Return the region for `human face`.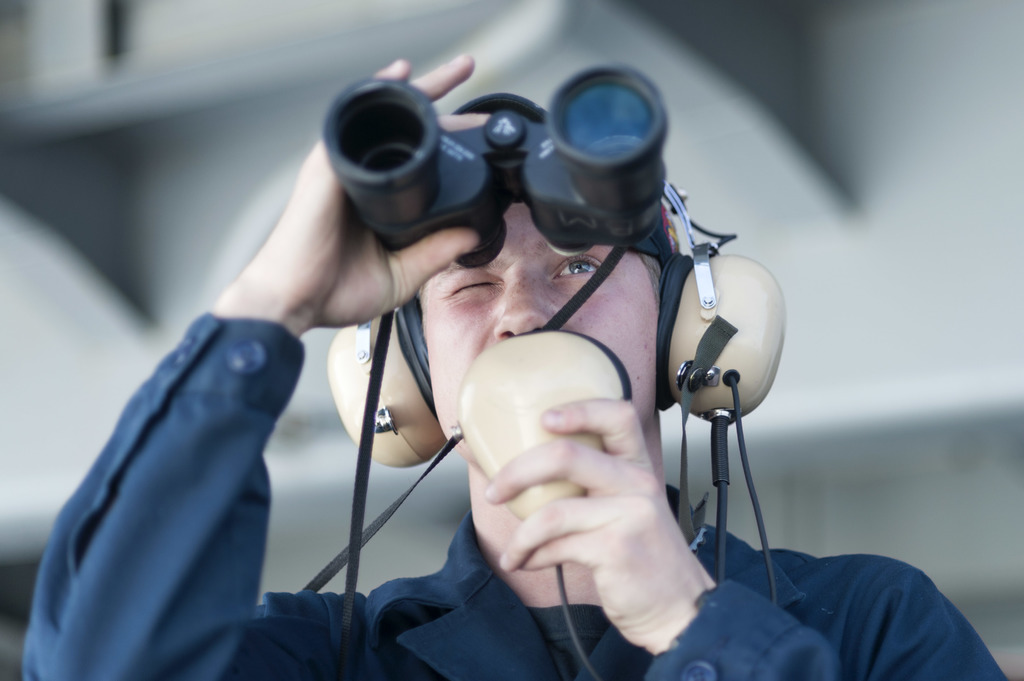
[420,204,659,466].
